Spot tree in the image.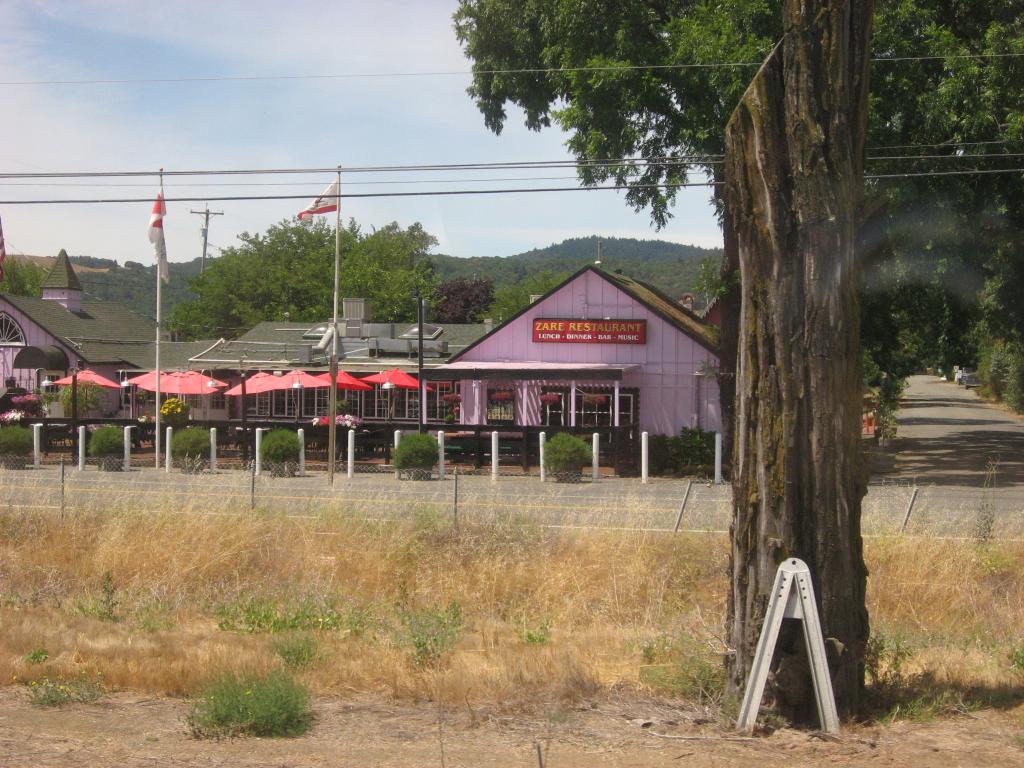
tree found at 0/257/44/300.
